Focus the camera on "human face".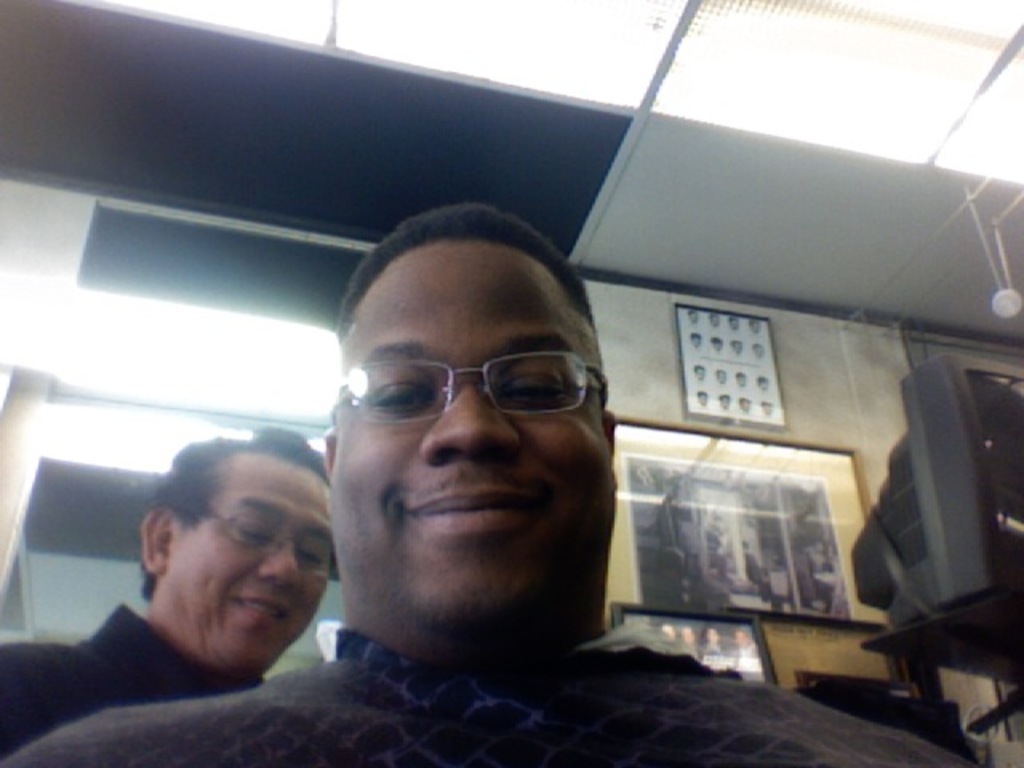
Focus region: [left=162, top=456, right=331, bottom=680].
